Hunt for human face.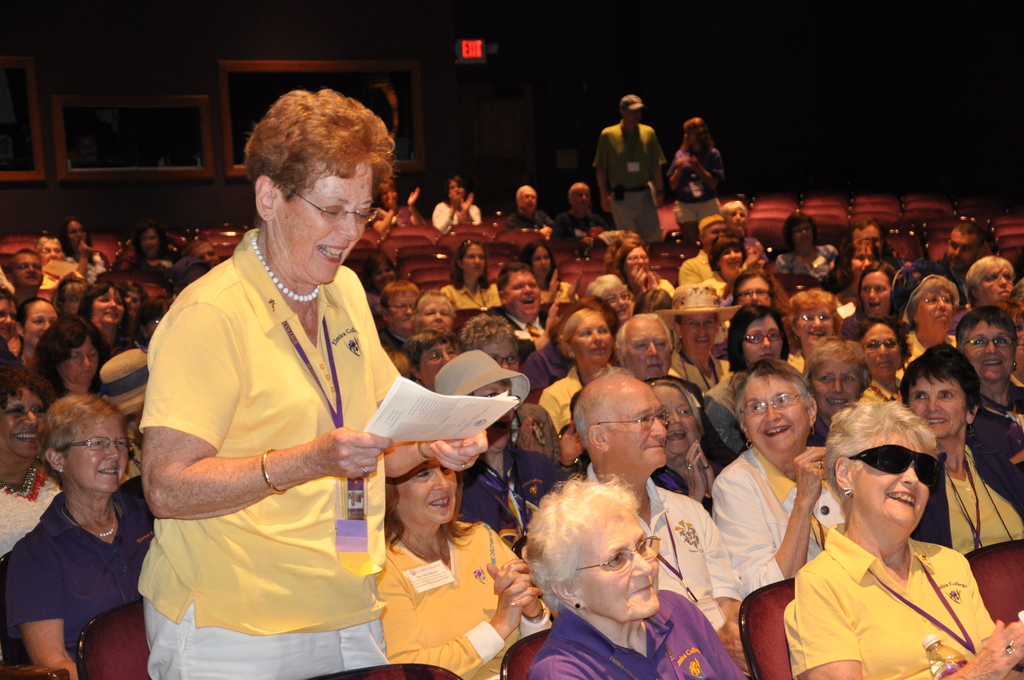
Hunted down at bbox(139, 230, 159, 252).
